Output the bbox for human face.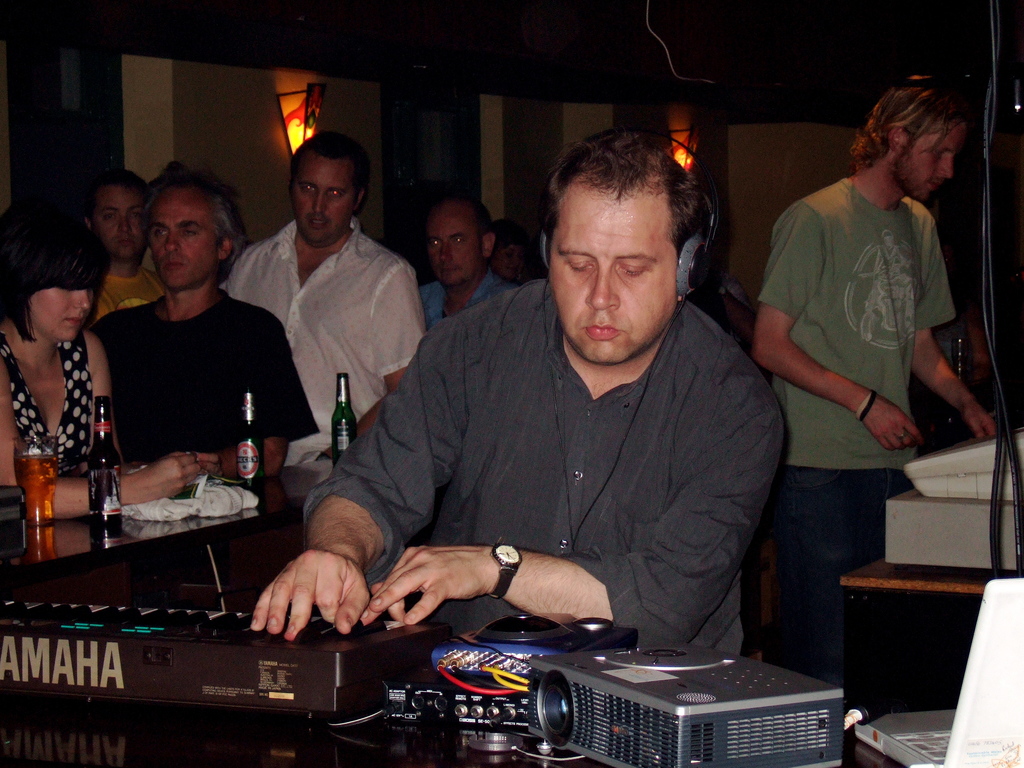
[902,130,958,202].
